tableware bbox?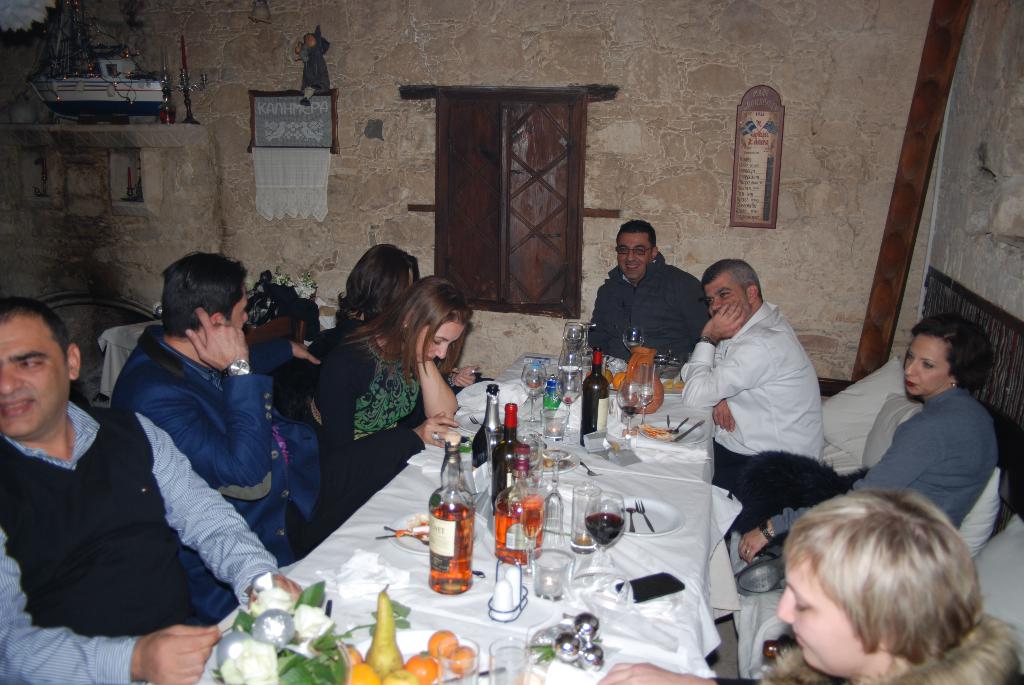
region(372, 530, 428, 540)
